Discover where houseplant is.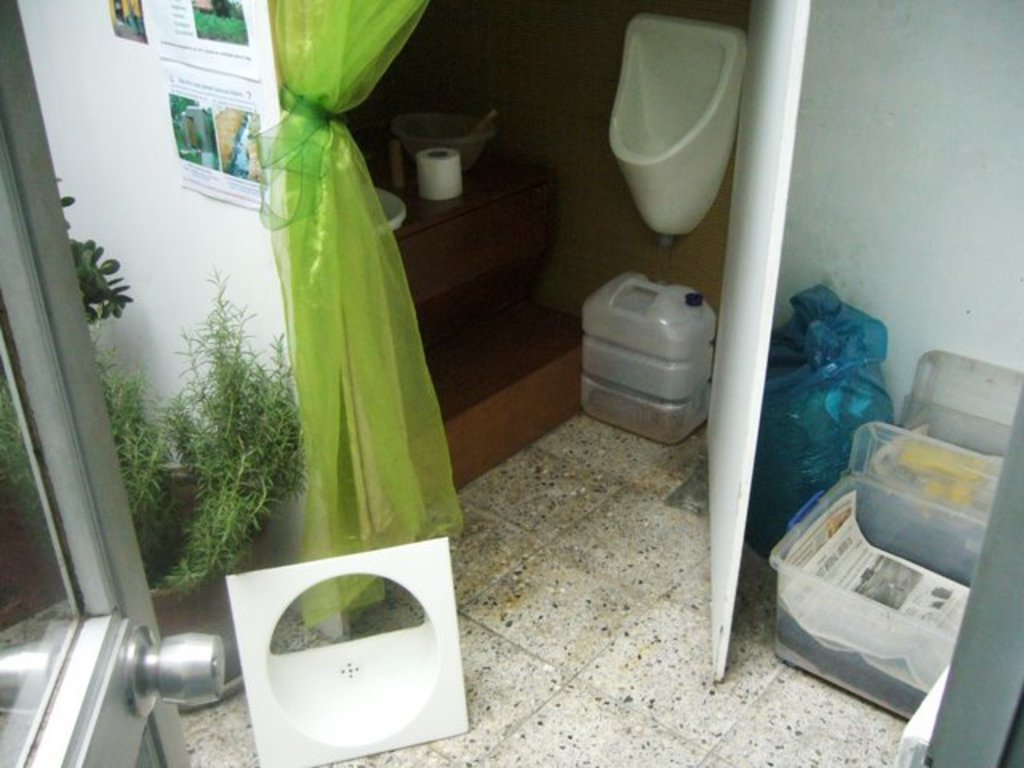
Discovered at [x1=2, y1=264, x2=293, y2=714].
